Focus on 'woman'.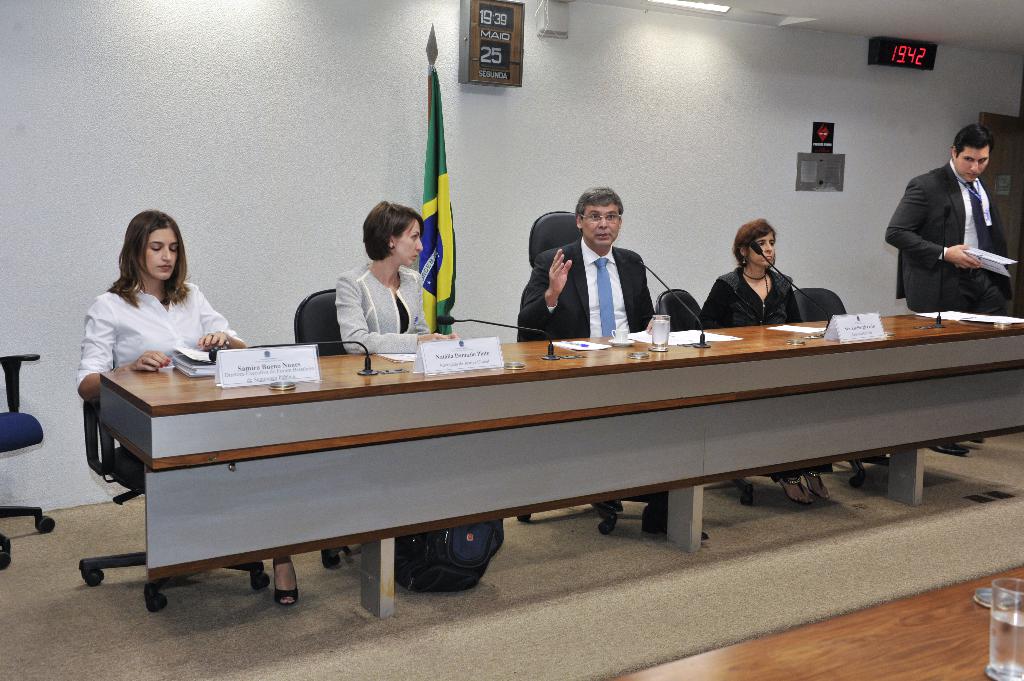
Focused at (left=335, top=200, right=460, bottom=357).
